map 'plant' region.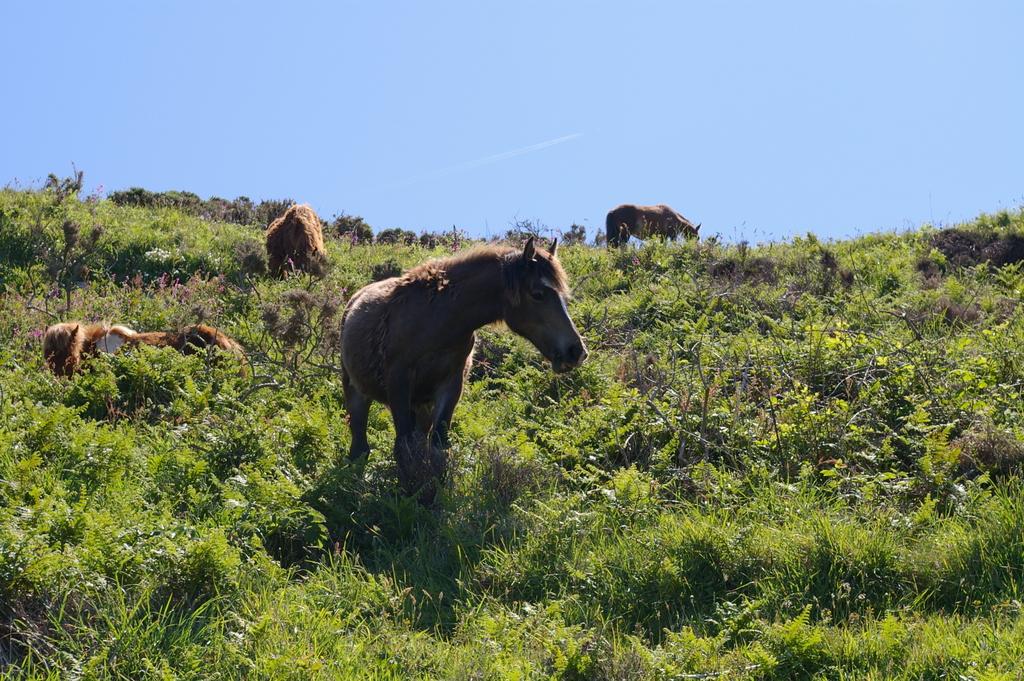
Mapped to 502/211/555/243.
